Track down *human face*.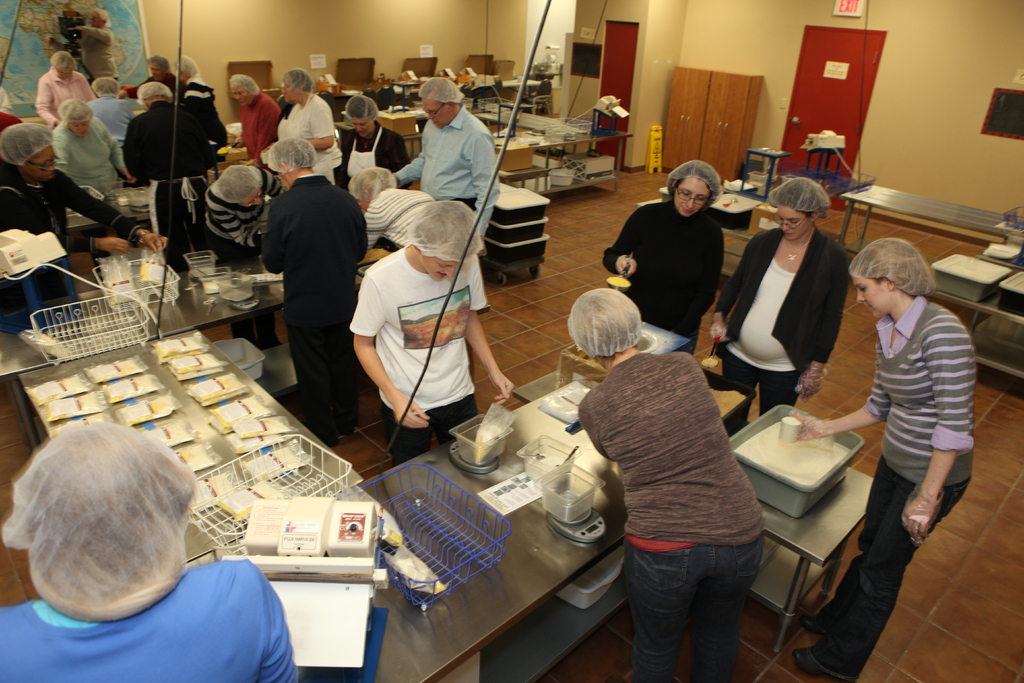
Tracked to {"left": 231, "top": 90, "right": 250, "bottom": 111}.
